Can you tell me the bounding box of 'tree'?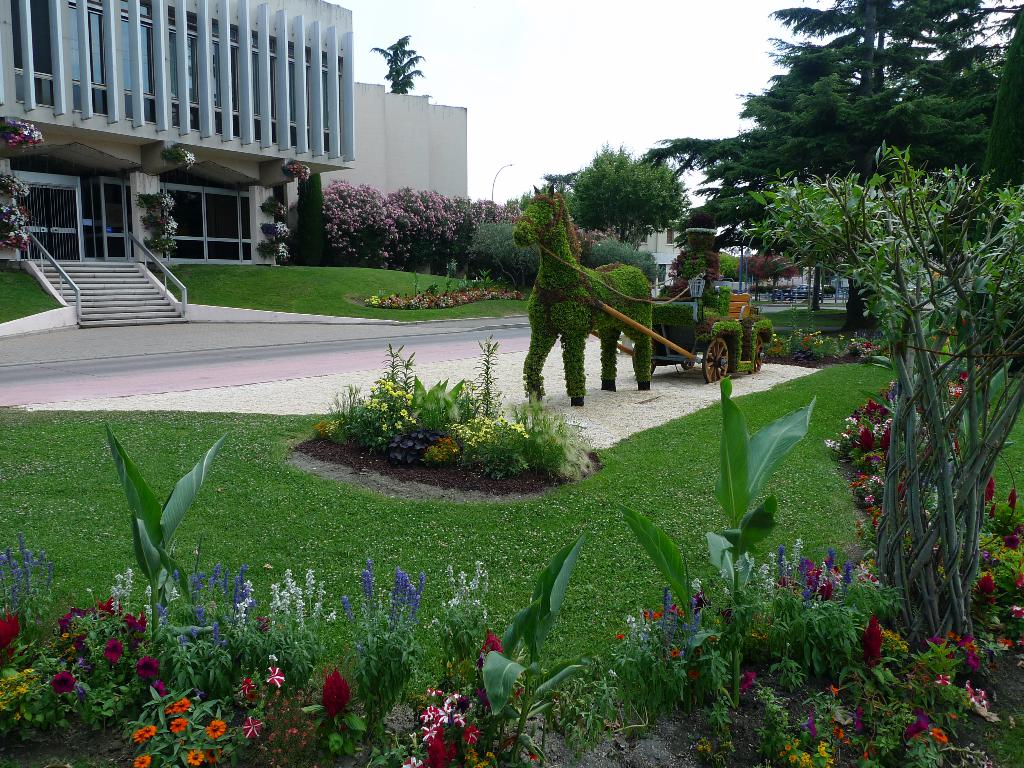
{"x1": 639, "y1": 0, "x2": 1012, "y2": 334}.
